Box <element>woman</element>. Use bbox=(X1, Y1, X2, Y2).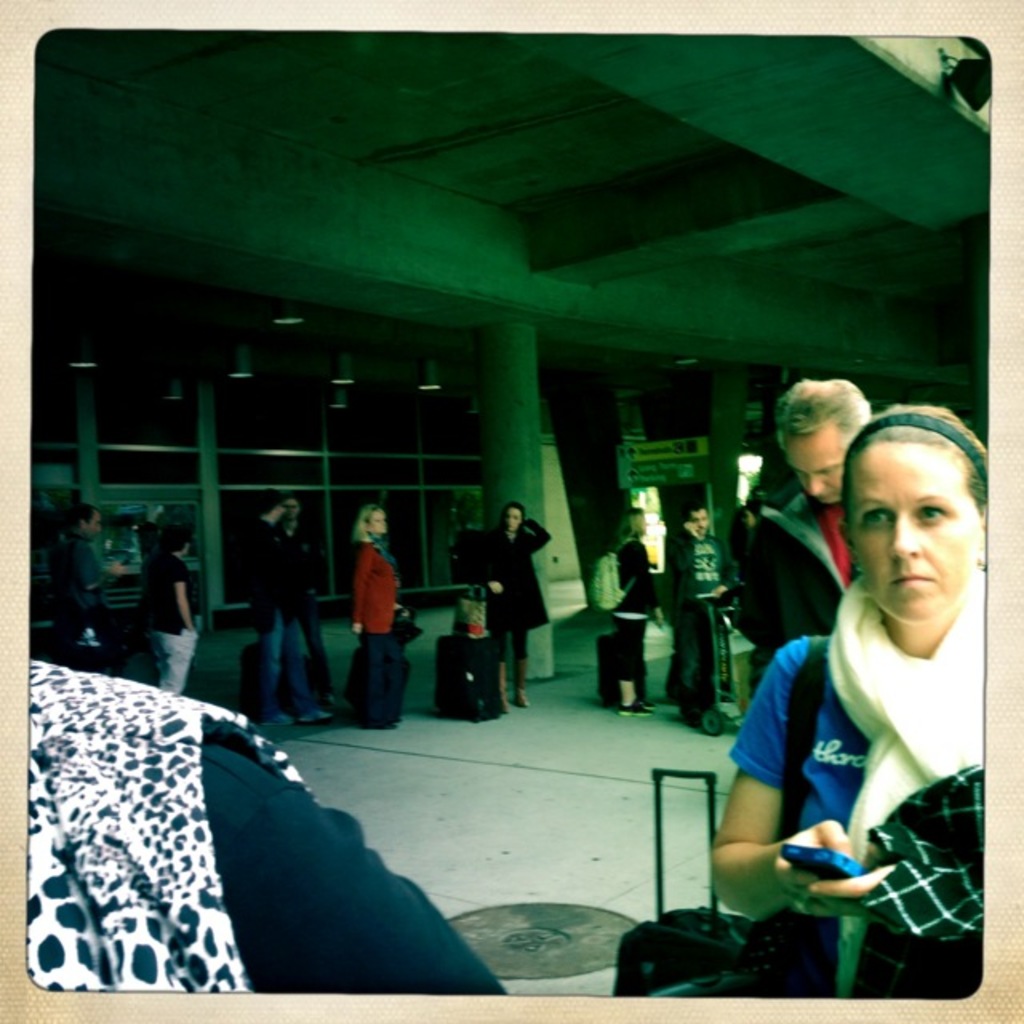
bbox=(141, 512, 200, 693).
